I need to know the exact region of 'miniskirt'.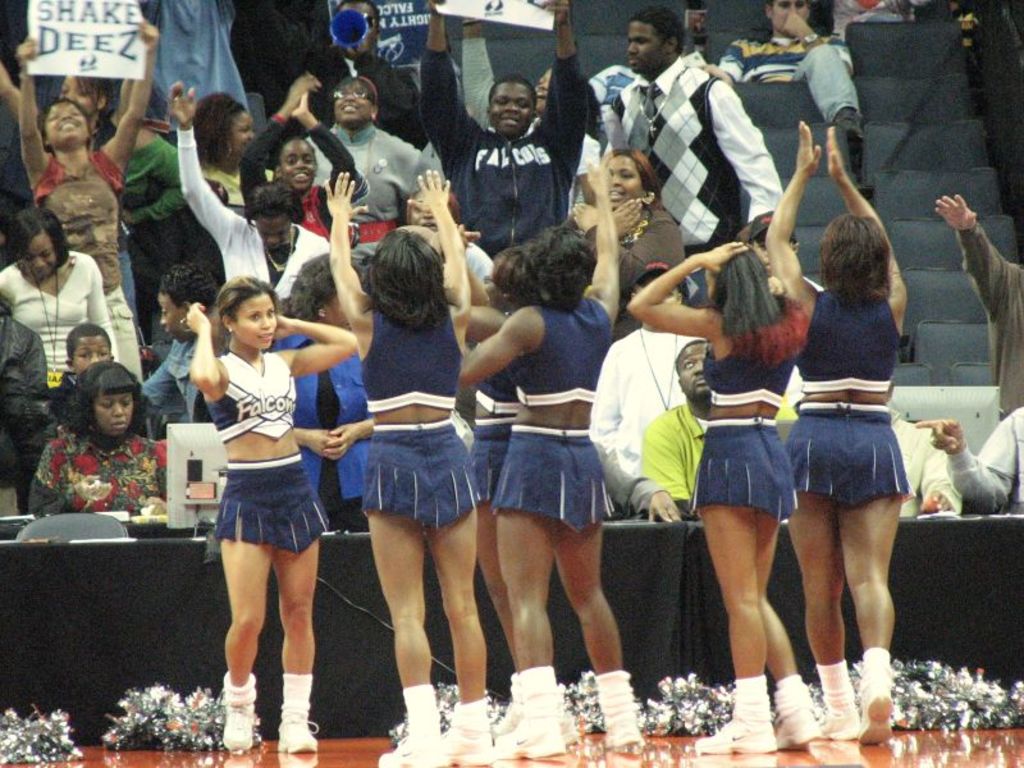
Region: Rect(206, 449, 332, 556).
